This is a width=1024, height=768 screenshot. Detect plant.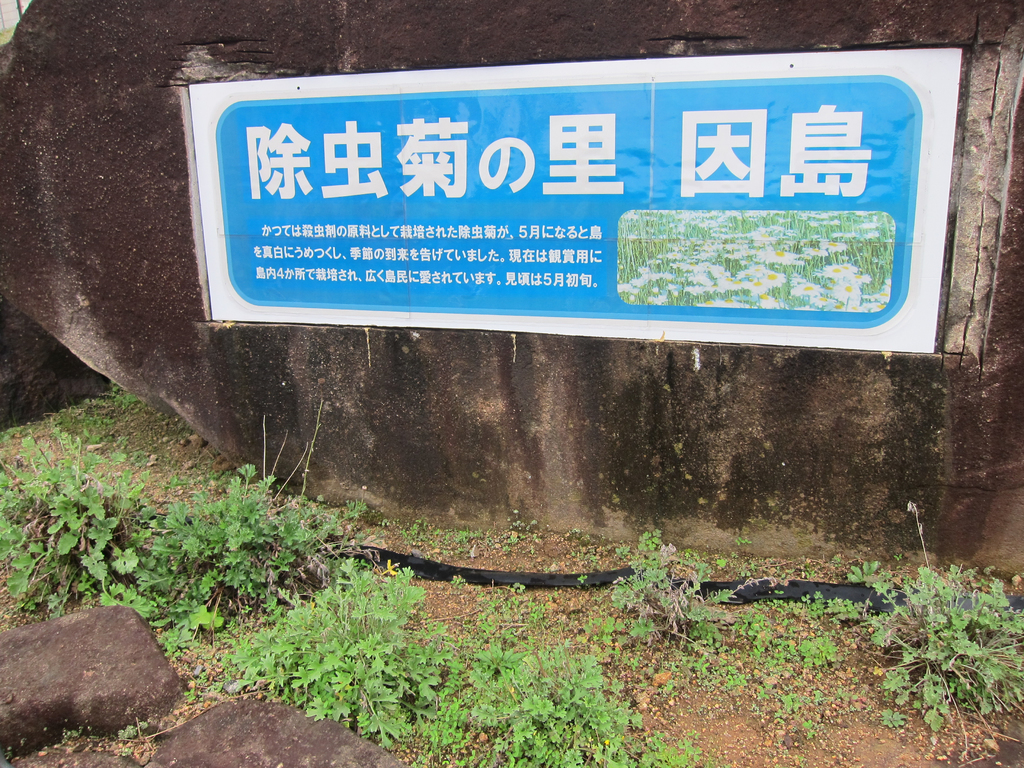
x1=451 y1=579 x2=465 y2=589.
